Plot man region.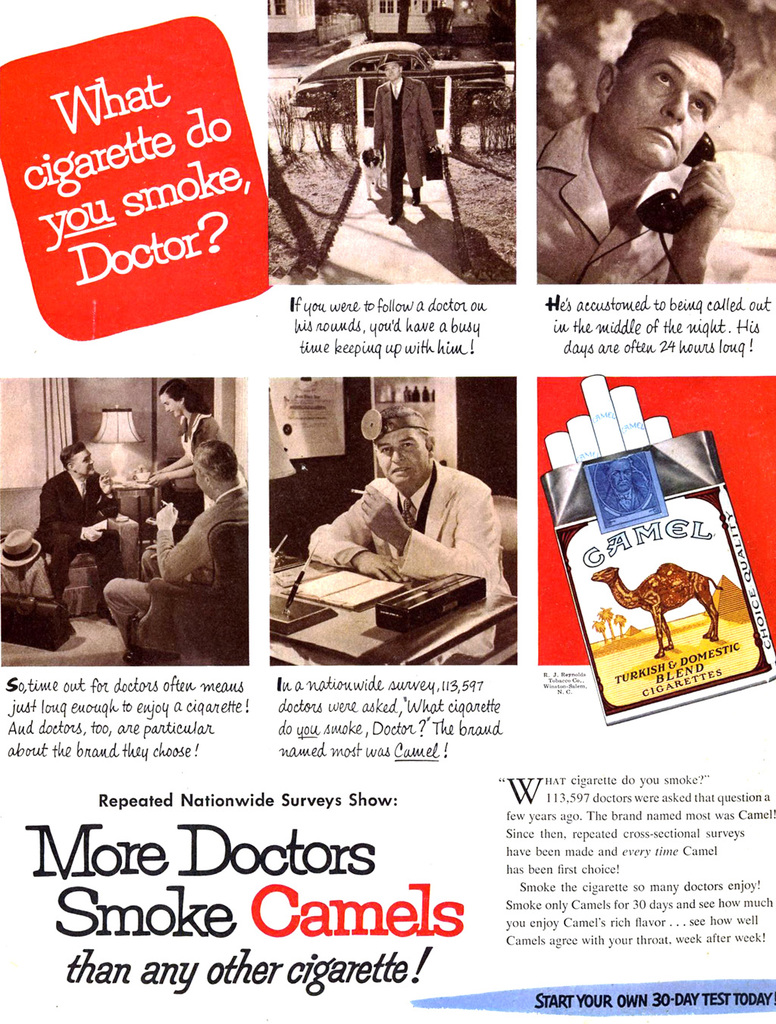
Plotted at rect(110, 439, 258, 651).
